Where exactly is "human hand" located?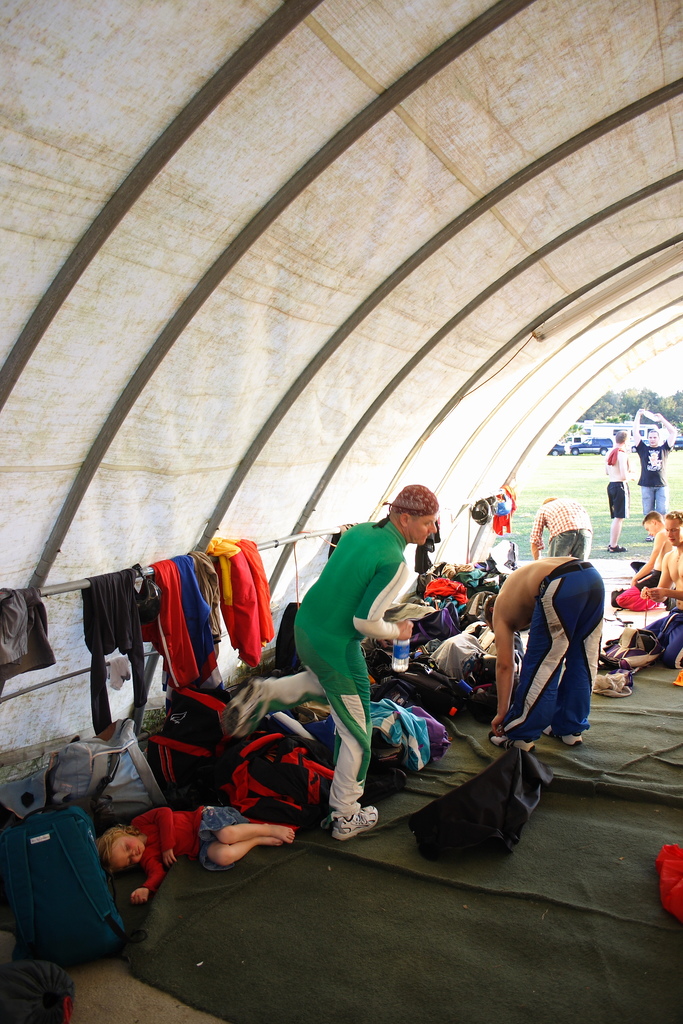
Its bounding box is left=490, top=710, right=507, bottom=739.
